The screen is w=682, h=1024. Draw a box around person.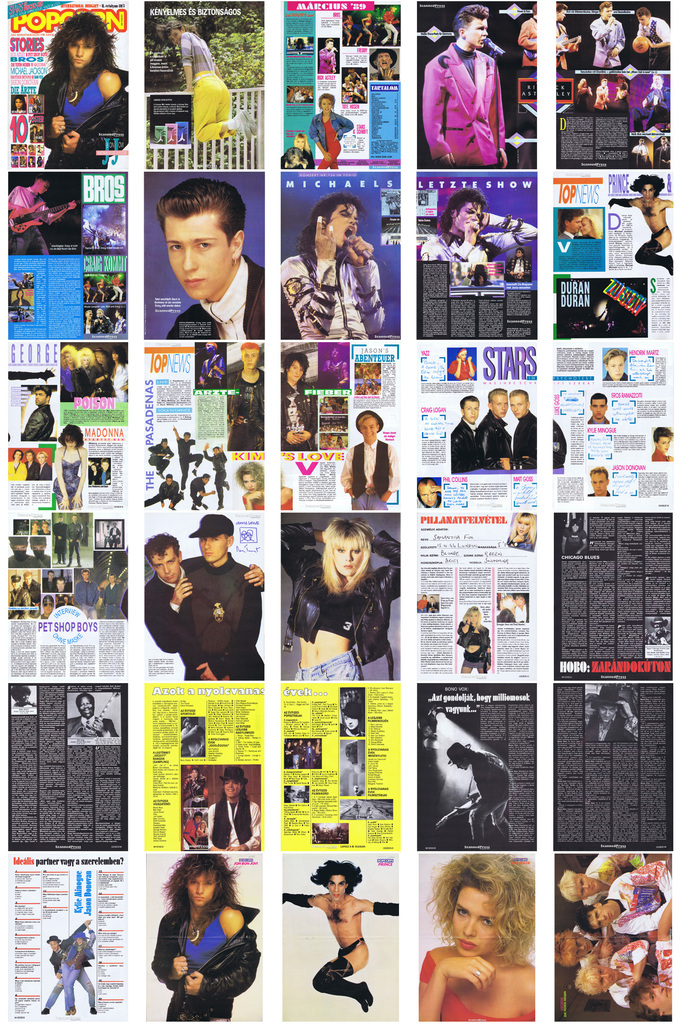
[35, 6, 131, 169].
